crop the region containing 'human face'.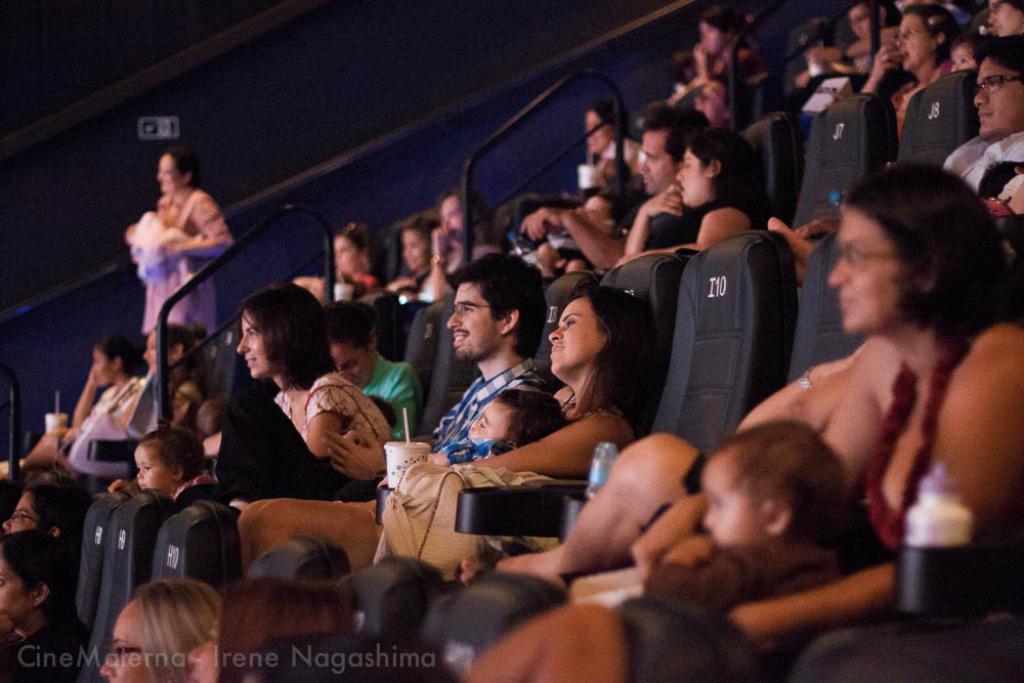
Crop region: <bbox>585, 113, 607, 152</bbox>.
